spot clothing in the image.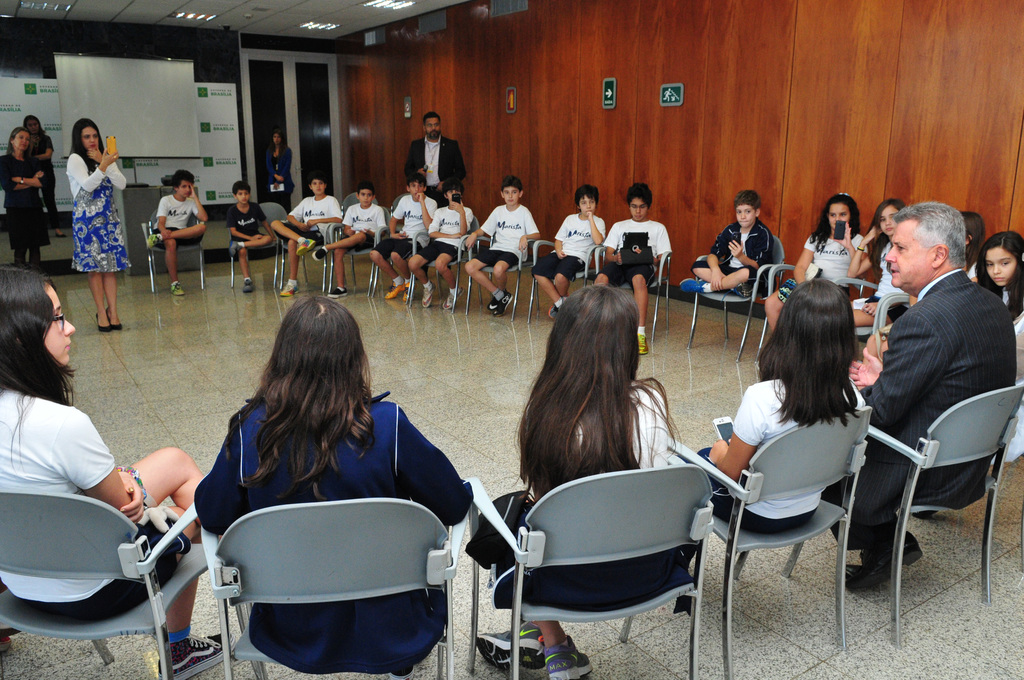
clothing found at rect(278, 193, 344, 239).
